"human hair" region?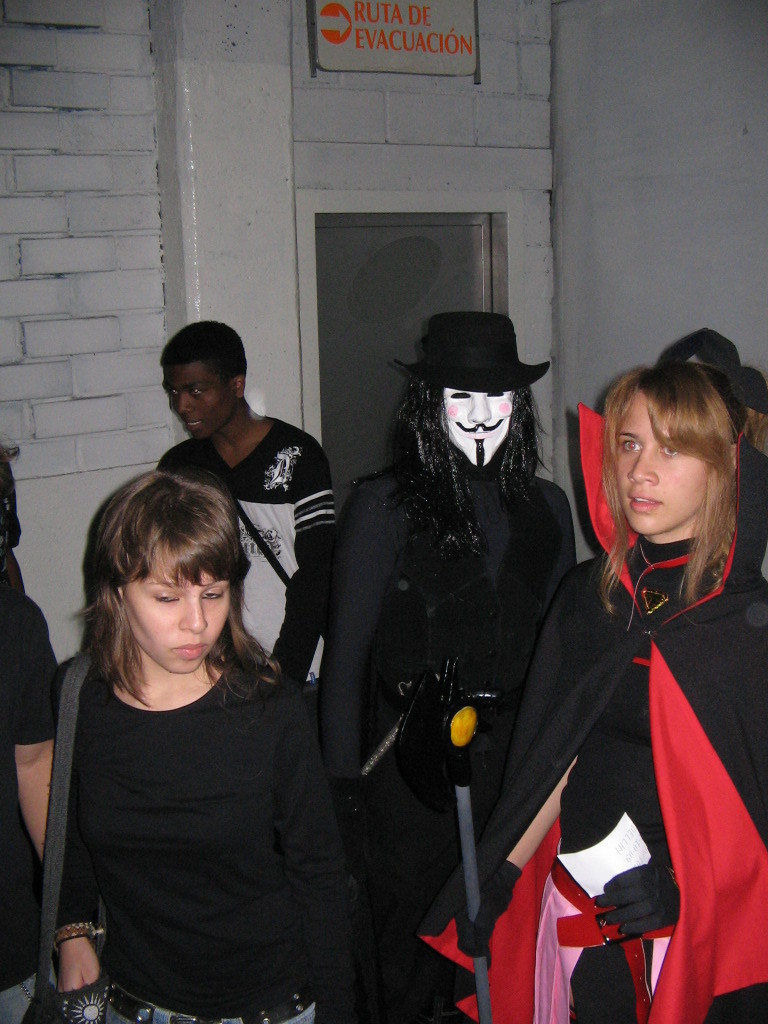
<box>85,458,286,678</box>
